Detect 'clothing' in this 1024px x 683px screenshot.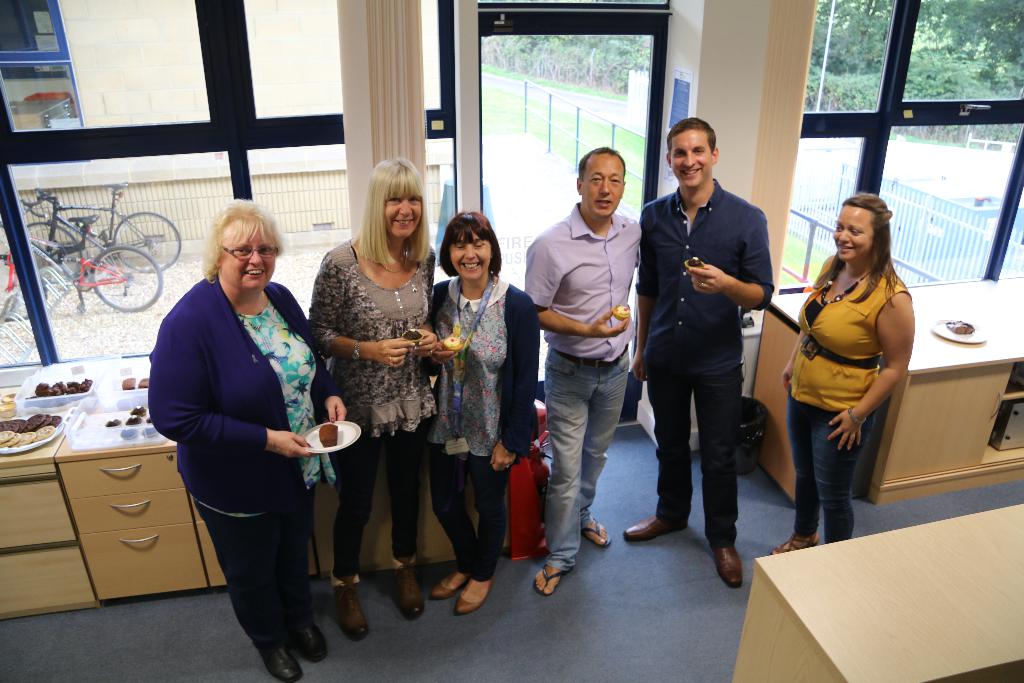
Detection: bbox(149, 240, 332, 644).
